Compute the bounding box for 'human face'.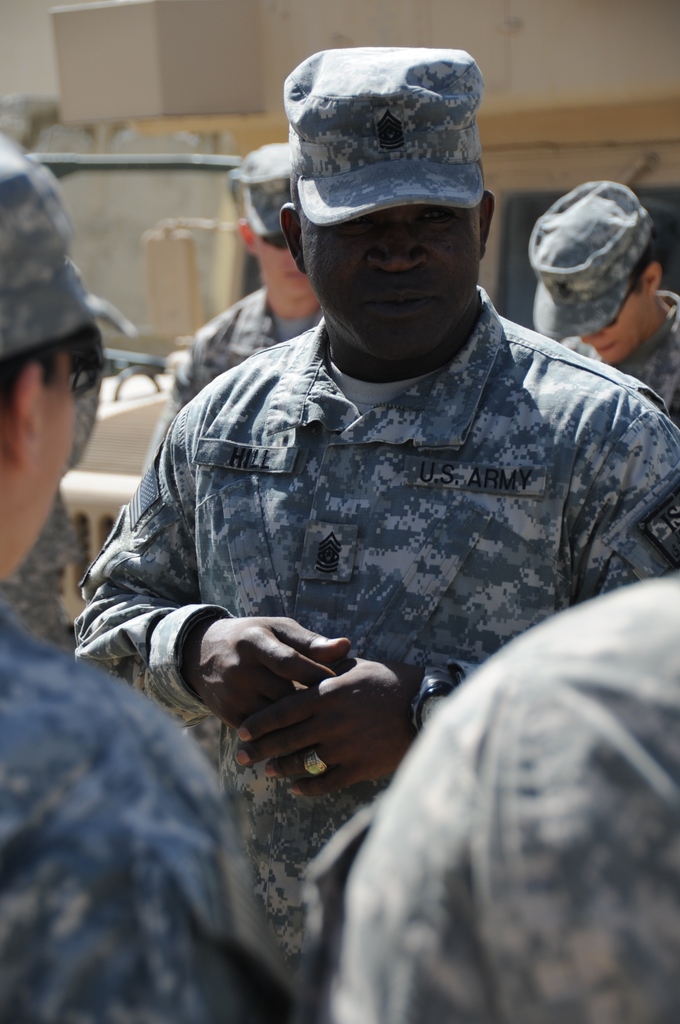
locate(574, 292, 644, 366).
